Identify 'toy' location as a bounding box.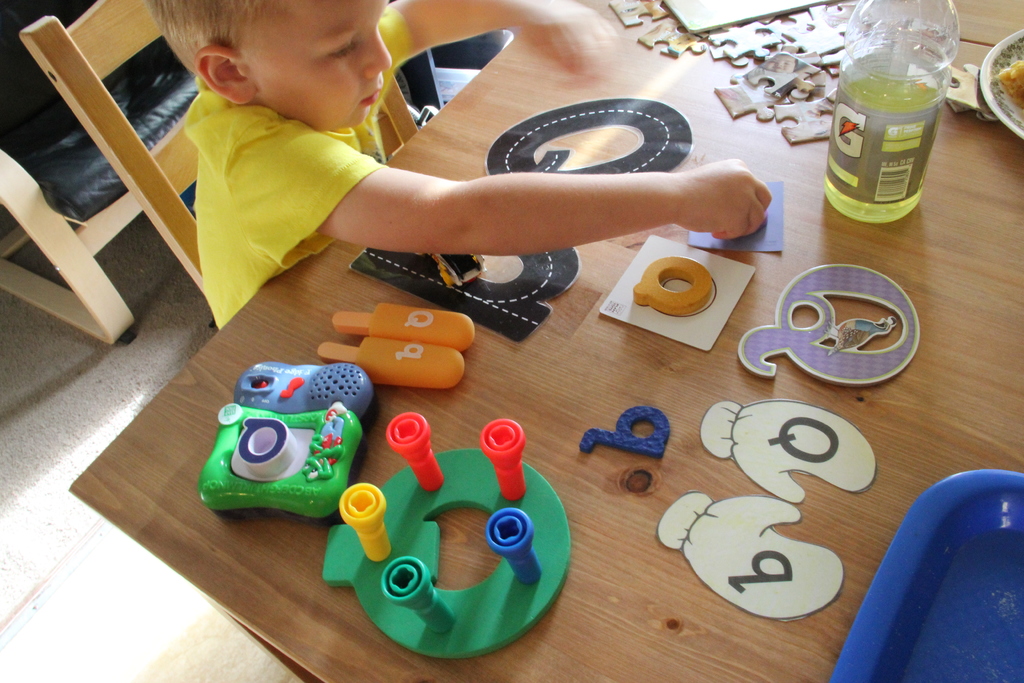
198 404 364 525.
